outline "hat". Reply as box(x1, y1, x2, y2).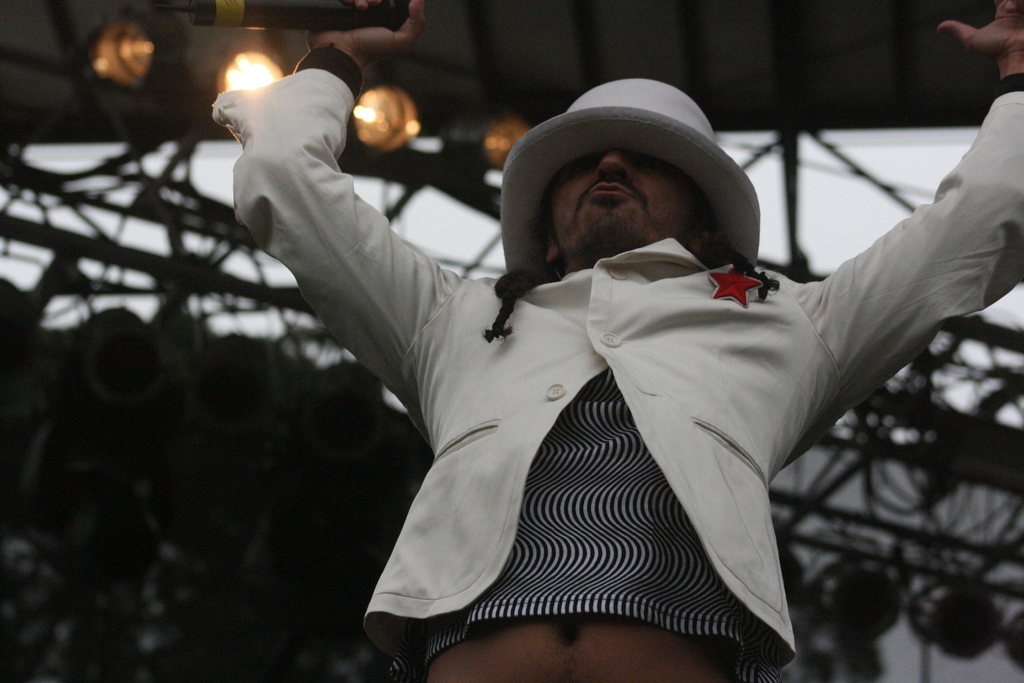
box(499, 79, 757, 273).
